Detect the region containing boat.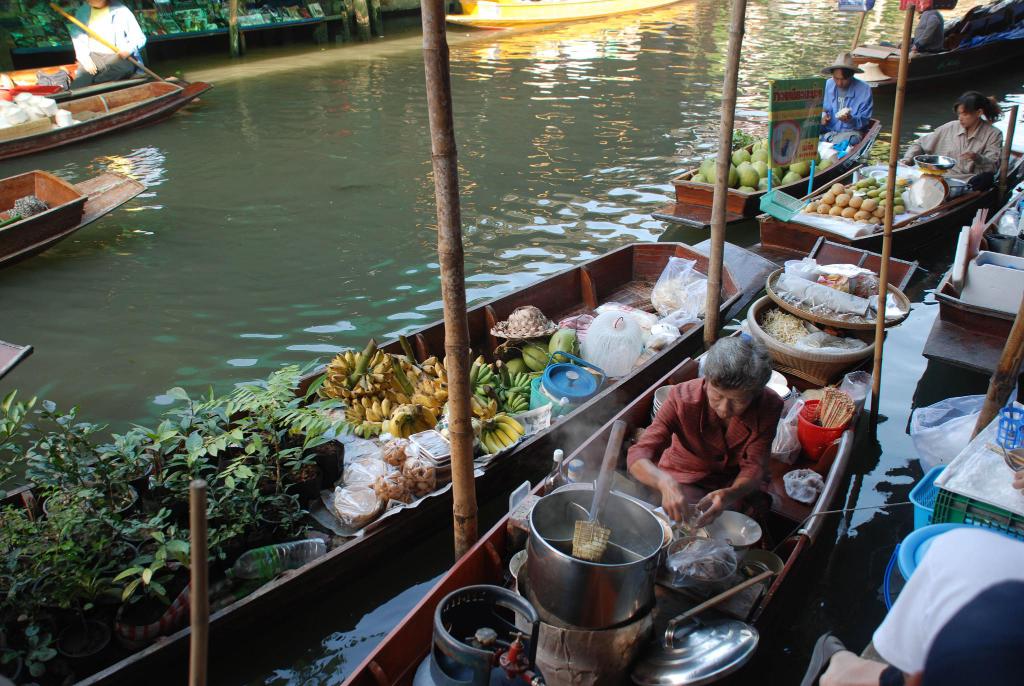
BBox(6, 40, 214, 135).
